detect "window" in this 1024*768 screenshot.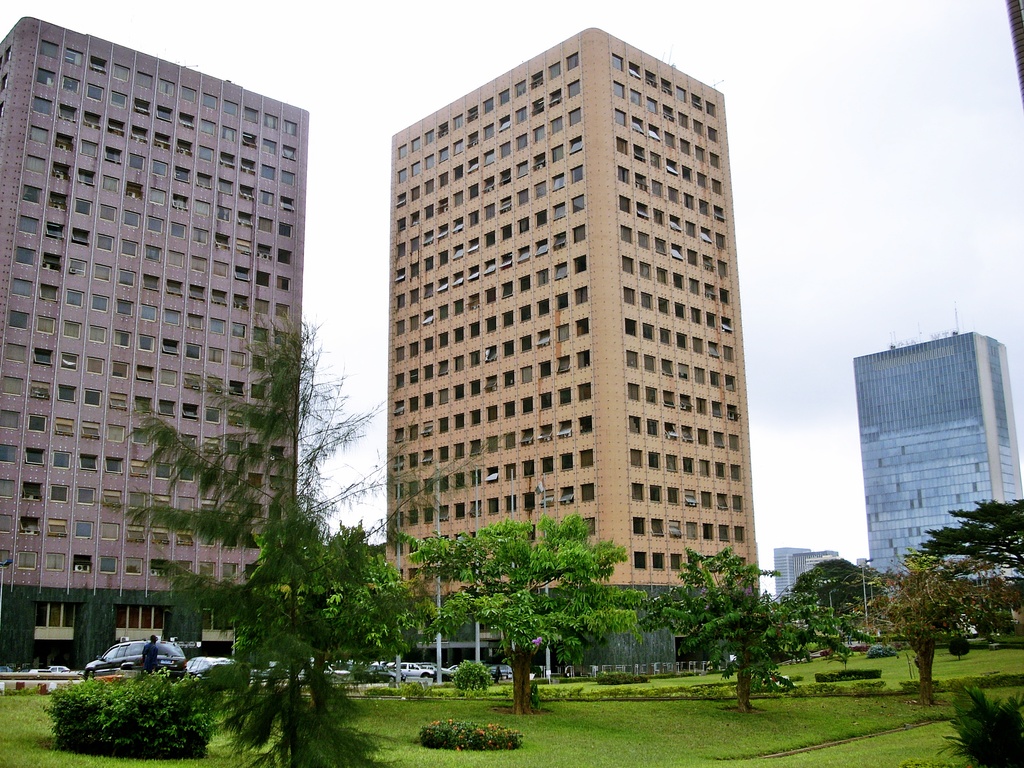
Detection: <bbox>397, 429, 402, 442</bbox>.
